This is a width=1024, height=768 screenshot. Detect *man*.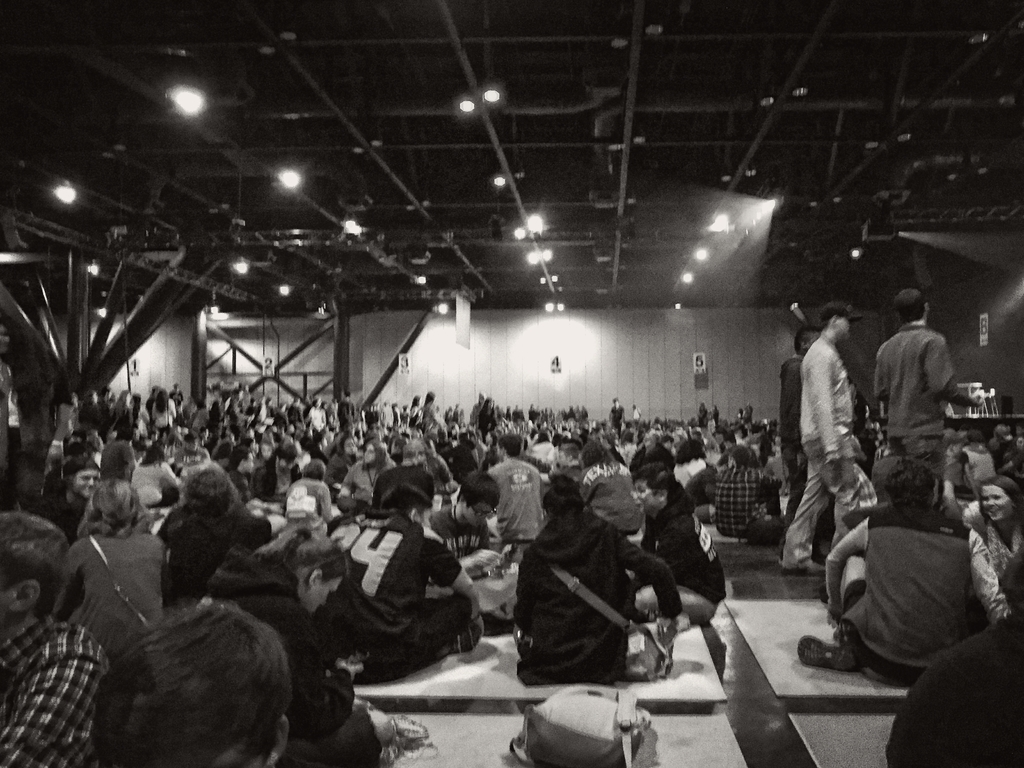
bbox(826, 461, 882, 562).
